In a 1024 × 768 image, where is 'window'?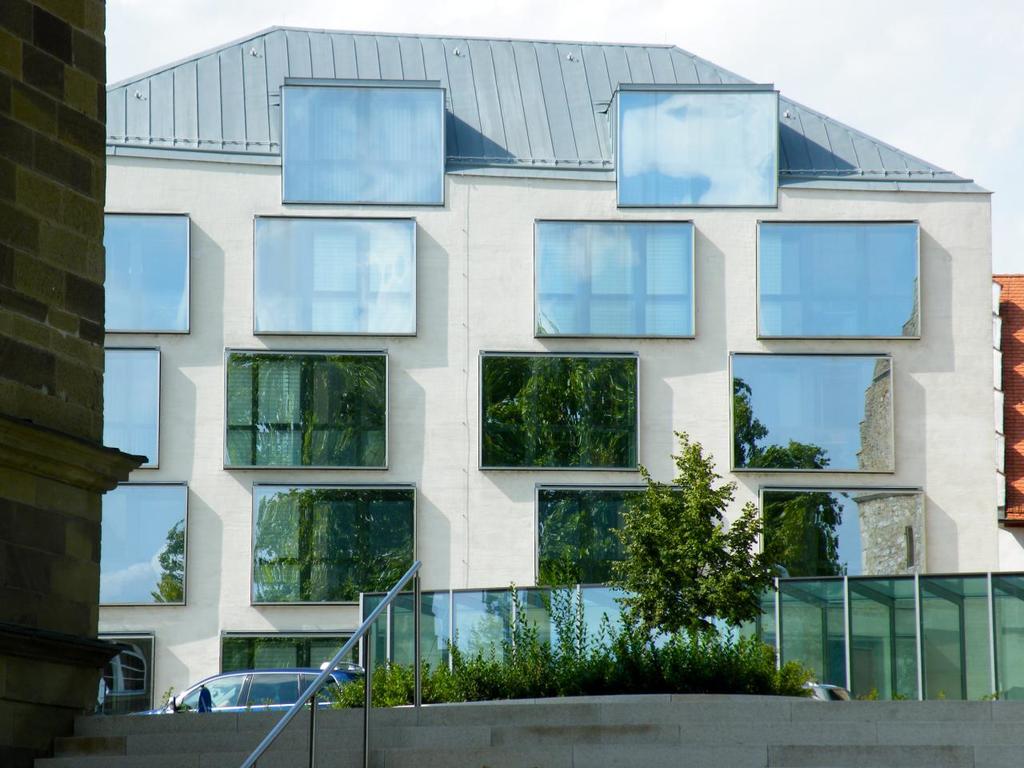
rect(729, 352, 891, 478).
